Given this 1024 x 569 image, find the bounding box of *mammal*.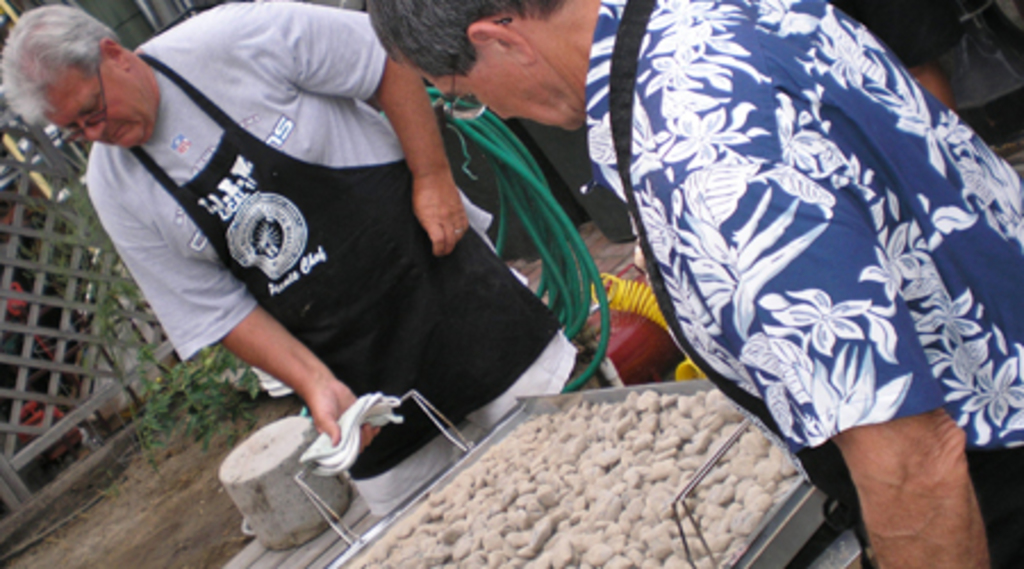
crop(66, 2, 583, 489).
